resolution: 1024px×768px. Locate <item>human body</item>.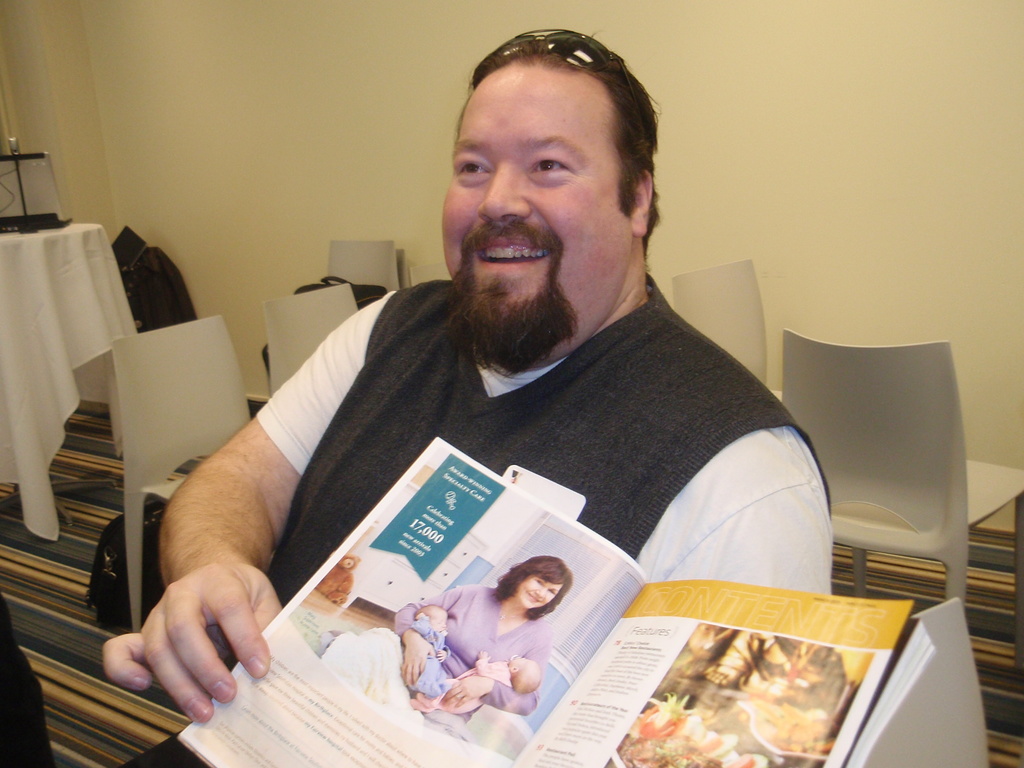
408, 545, 594, 716.
